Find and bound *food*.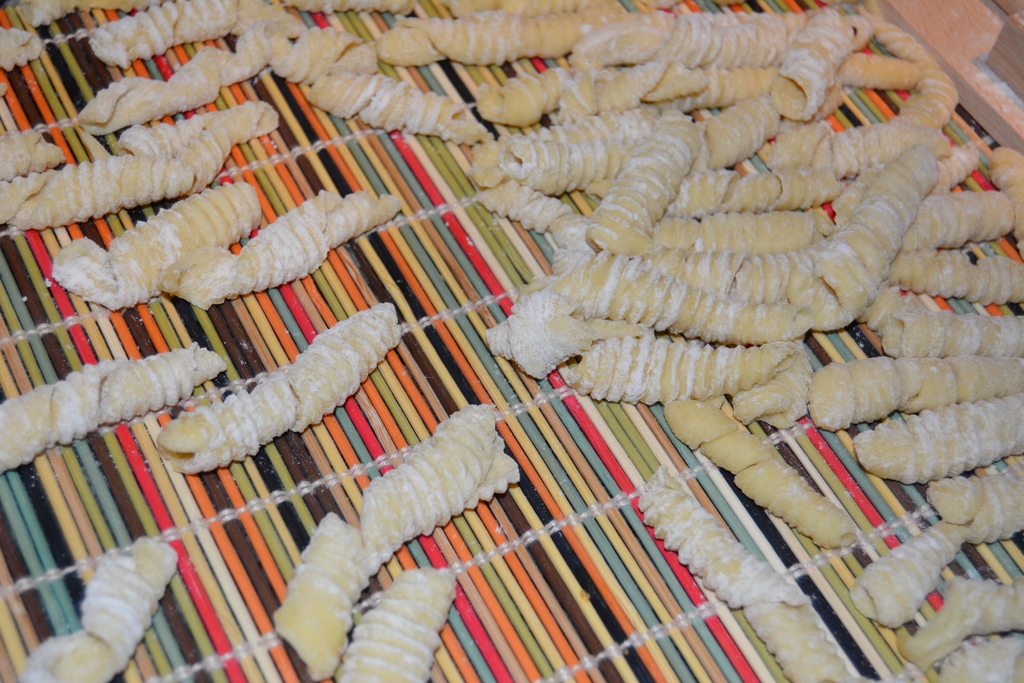
Bound: select_region(334, 567, 459, 682).
